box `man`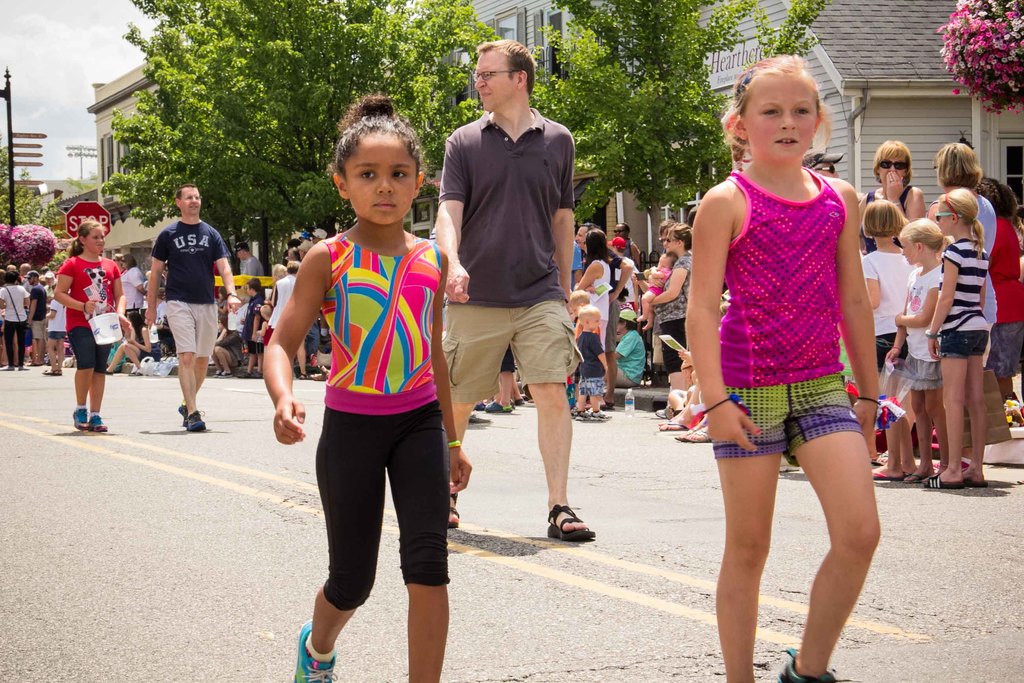
pyautogui.locateOnScreen(232, 239, 264, 276)
